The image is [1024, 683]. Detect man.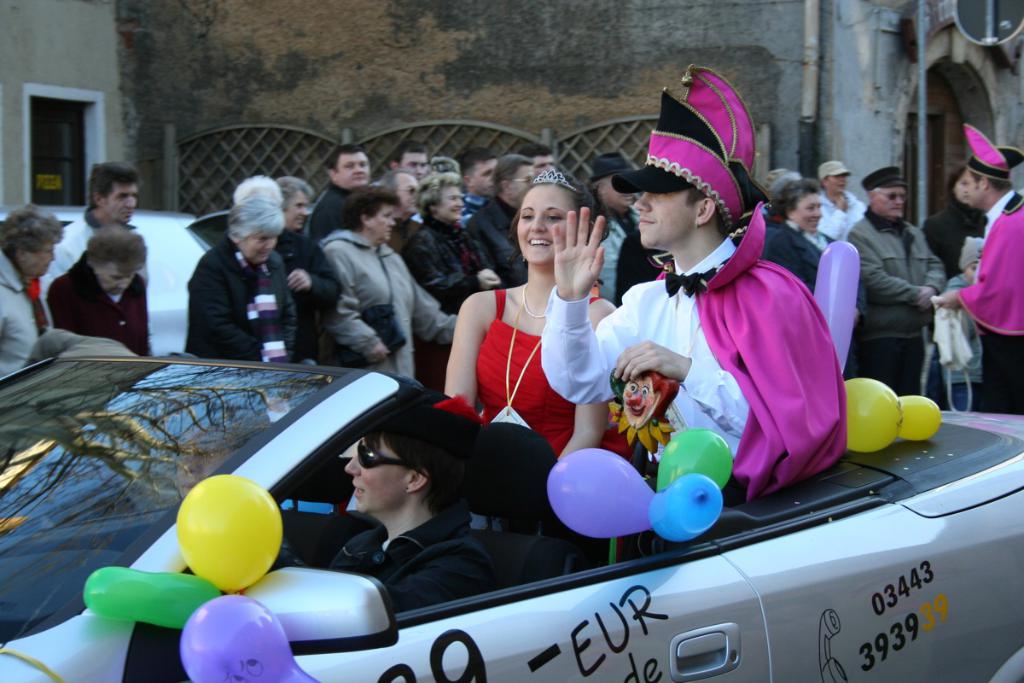
Detection: 390 140 428 182.
